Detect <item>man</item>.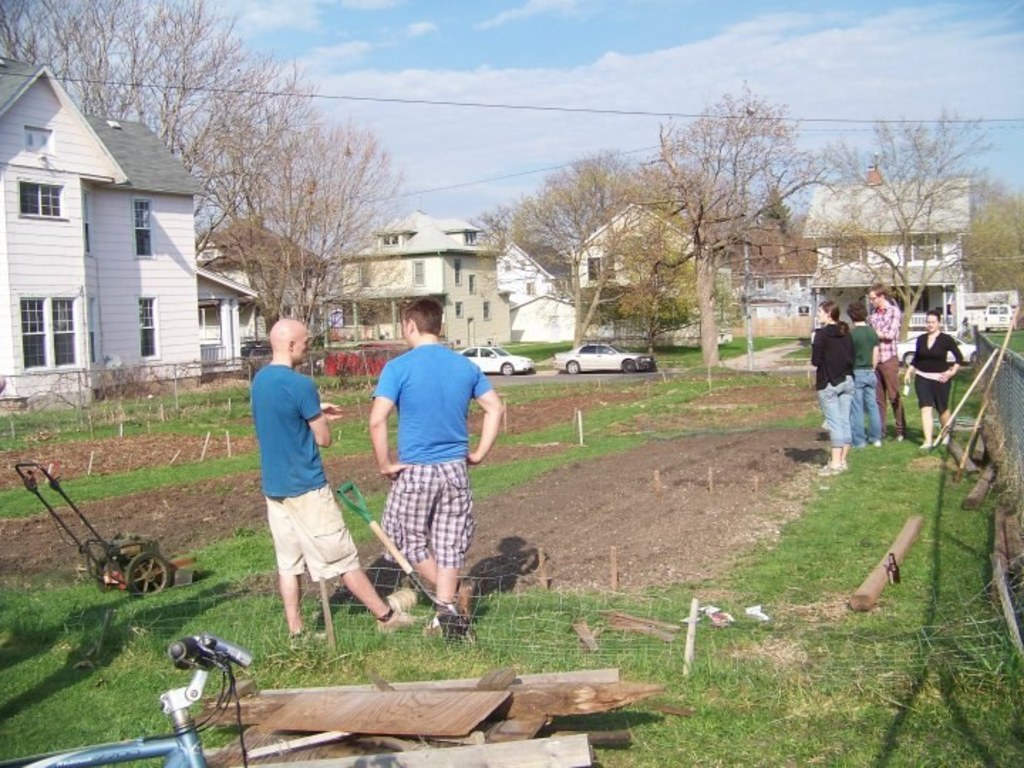
Detected at l=863, t=282, r=905, b=444.
